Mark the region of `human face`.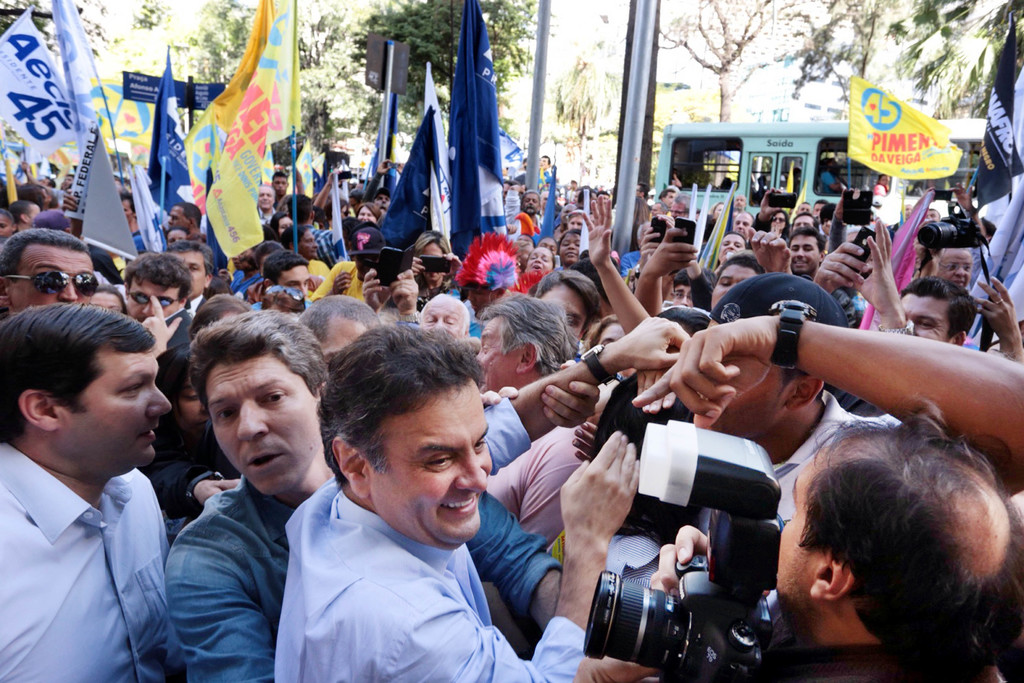
Region: [x1=792, y1=233, x2=822, y2=277].
